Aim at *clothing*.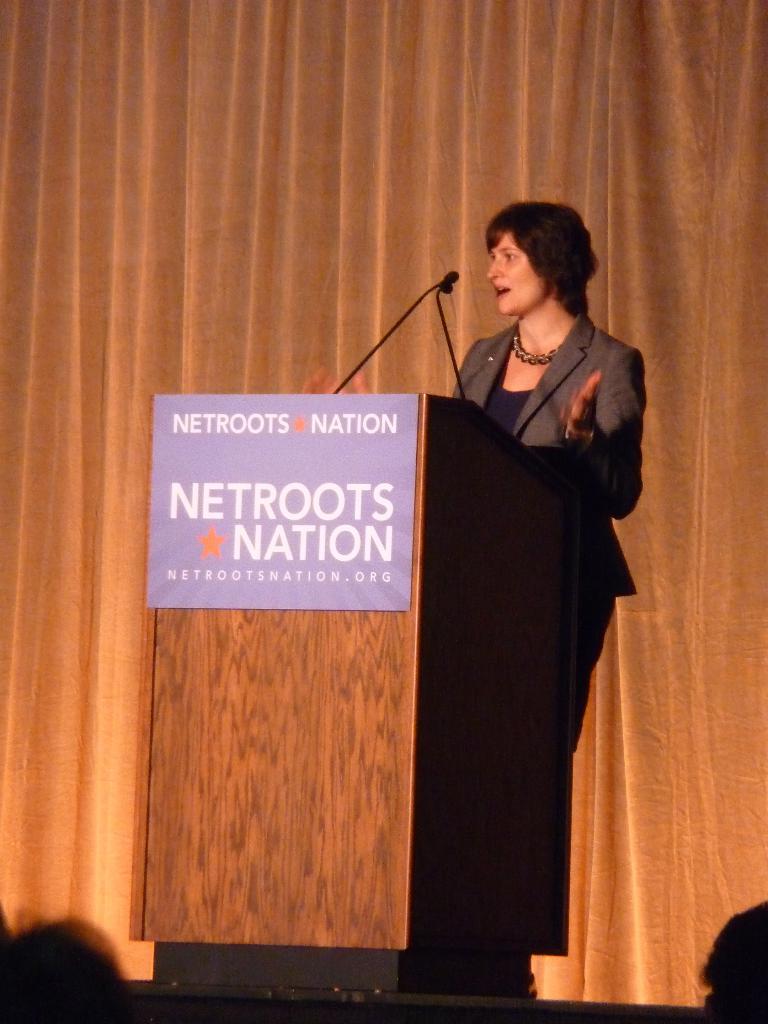
Aimed at detection(449, 303, 653, 942).
